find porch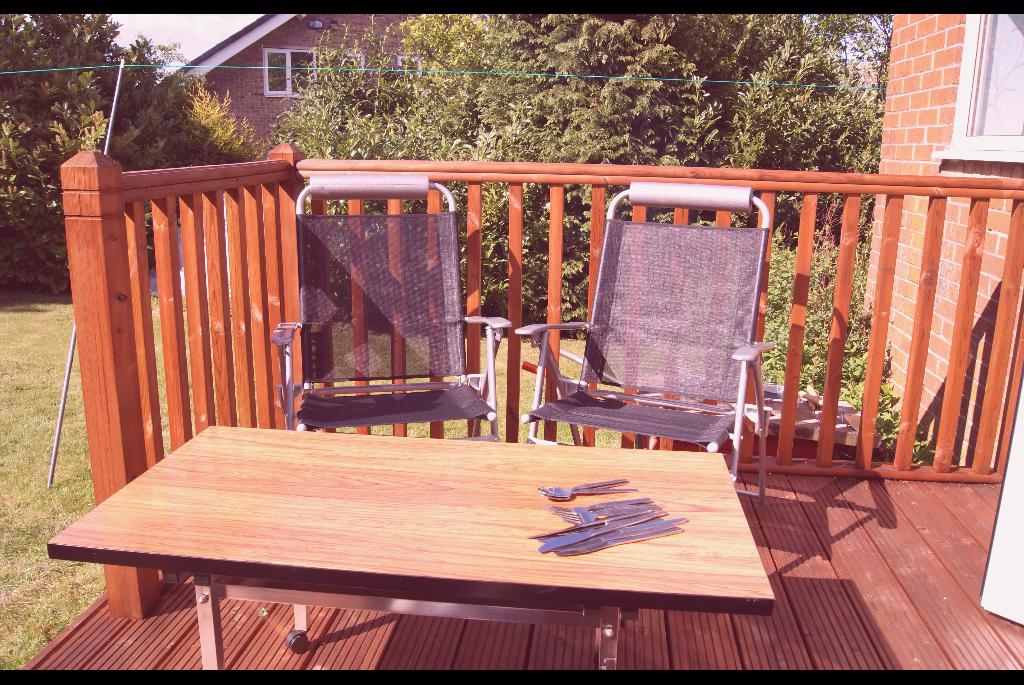
region(0, 158, 1023, 679)
